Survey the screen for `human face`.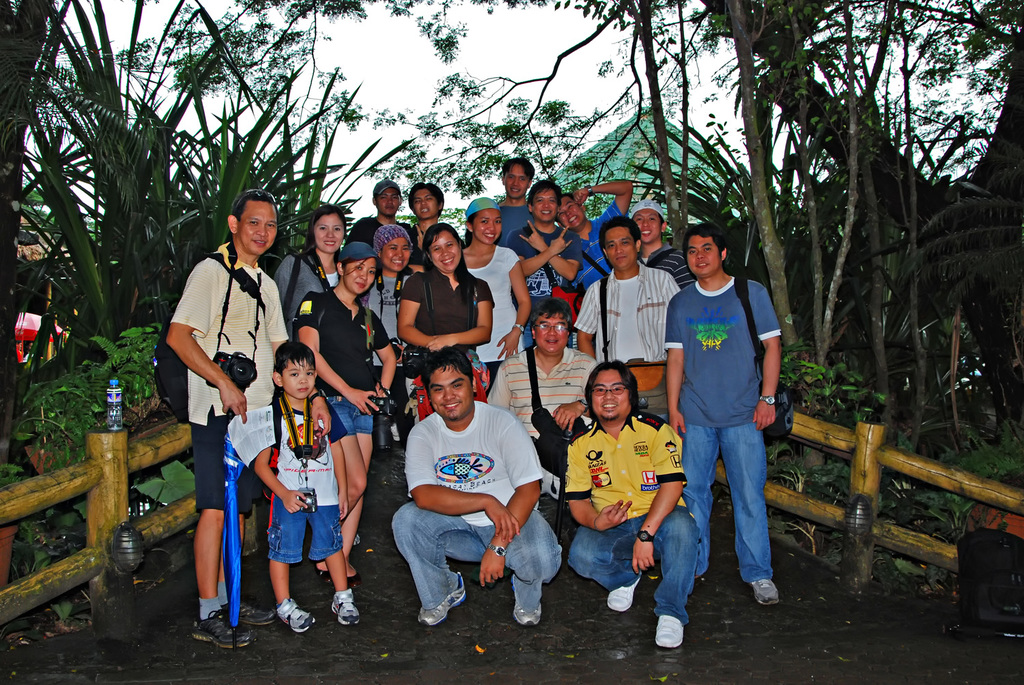
Survey found: select_region(632, 208, 664, 244).
